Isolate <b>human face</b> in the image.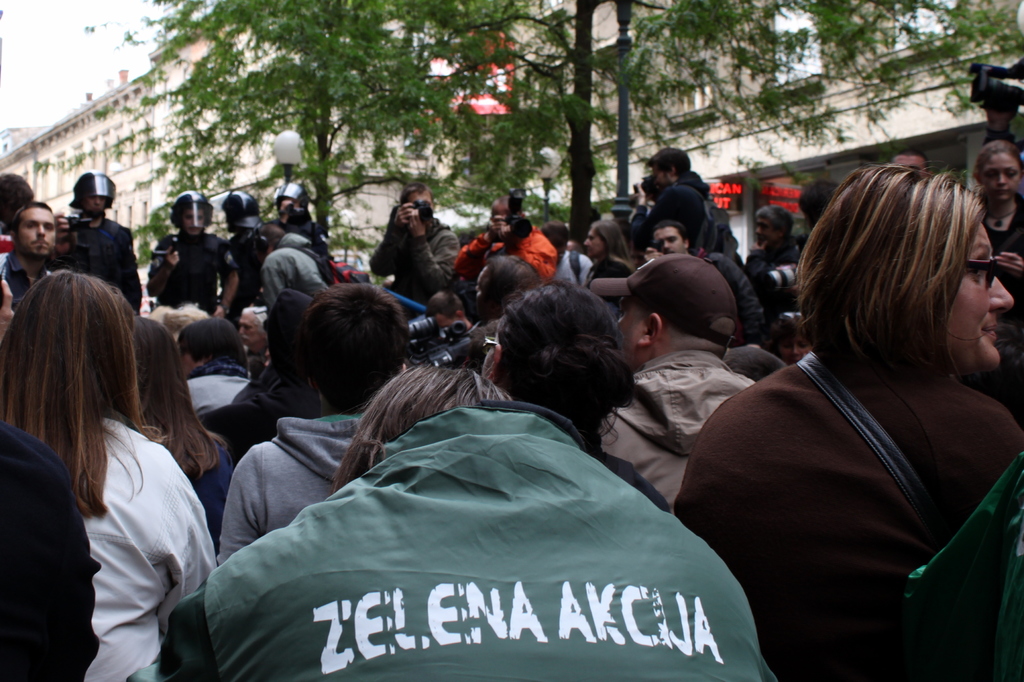
Isolated region: (left=410, top=190, right=436, bottom=212).
